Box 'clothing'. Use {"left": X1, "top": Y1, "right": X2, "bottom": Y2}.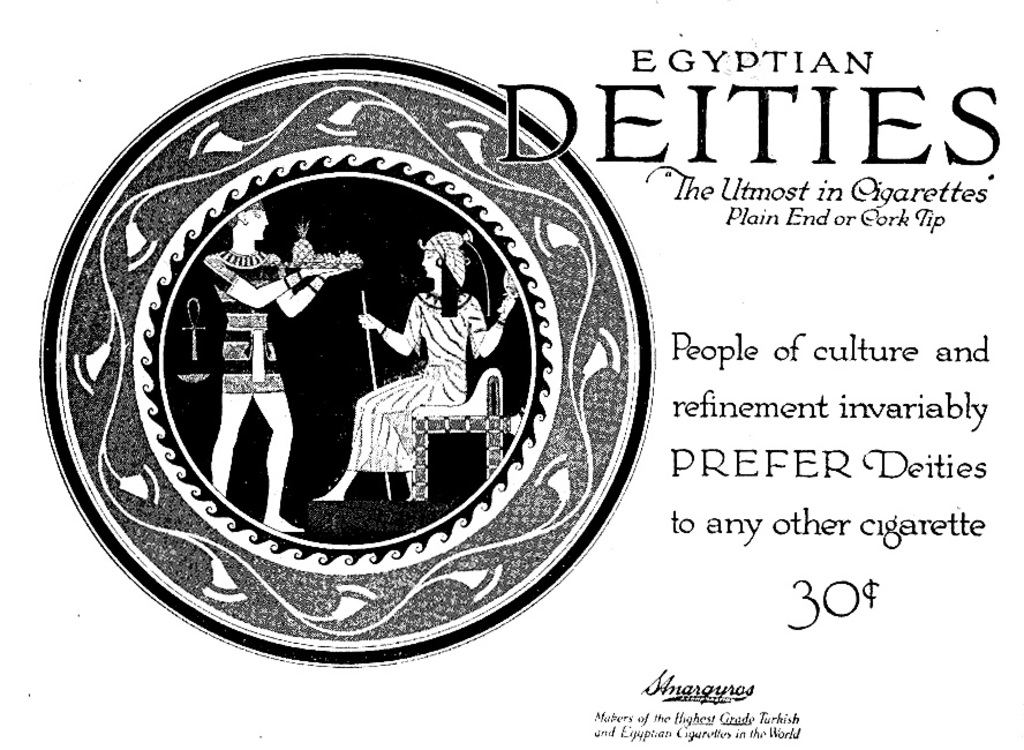
{"left": 201, "top": 252, "right": 293, "bottom": 390}.
